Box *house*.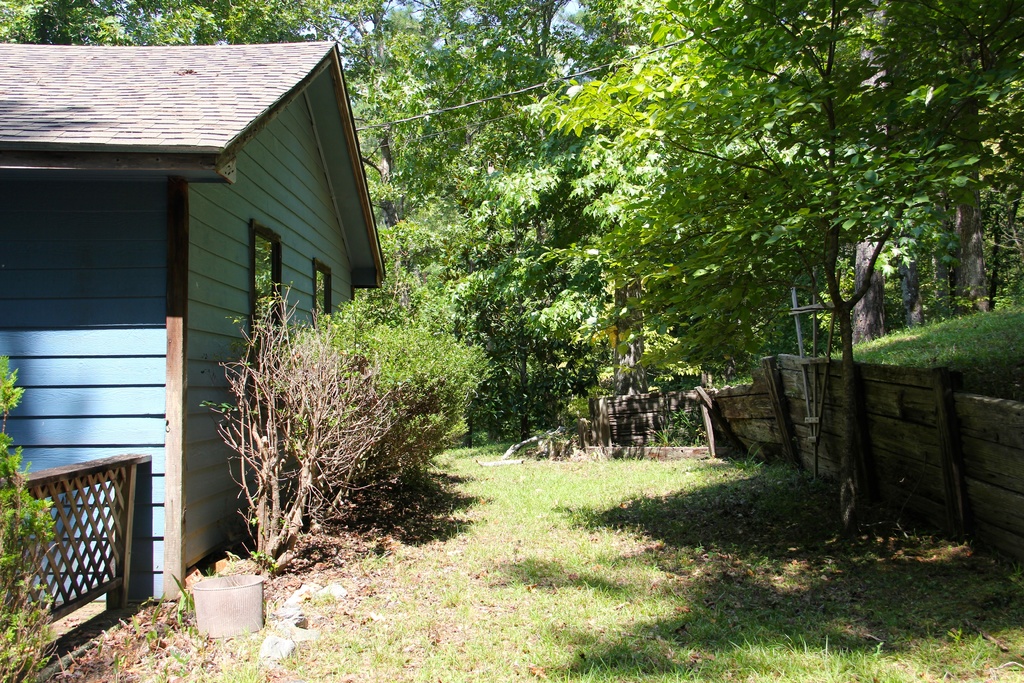
bbox(0, 29, 387, 673).
